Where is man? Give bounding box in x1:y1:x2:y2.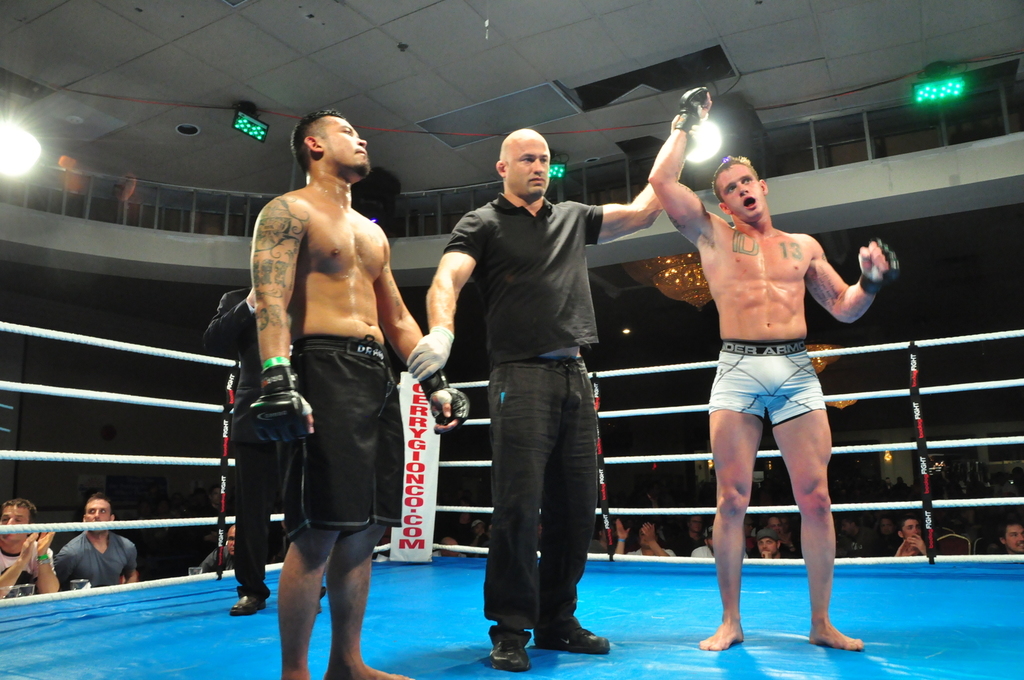
747:531:794:559.
